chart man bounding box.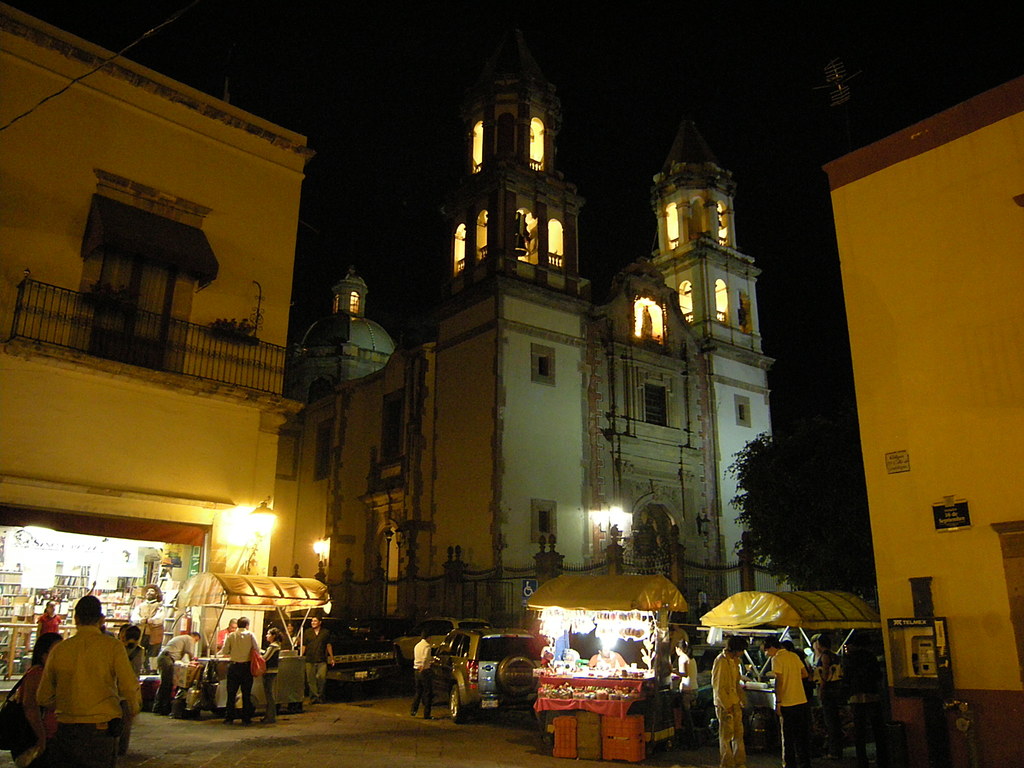
Charted: [221, 616, 260, 721].
